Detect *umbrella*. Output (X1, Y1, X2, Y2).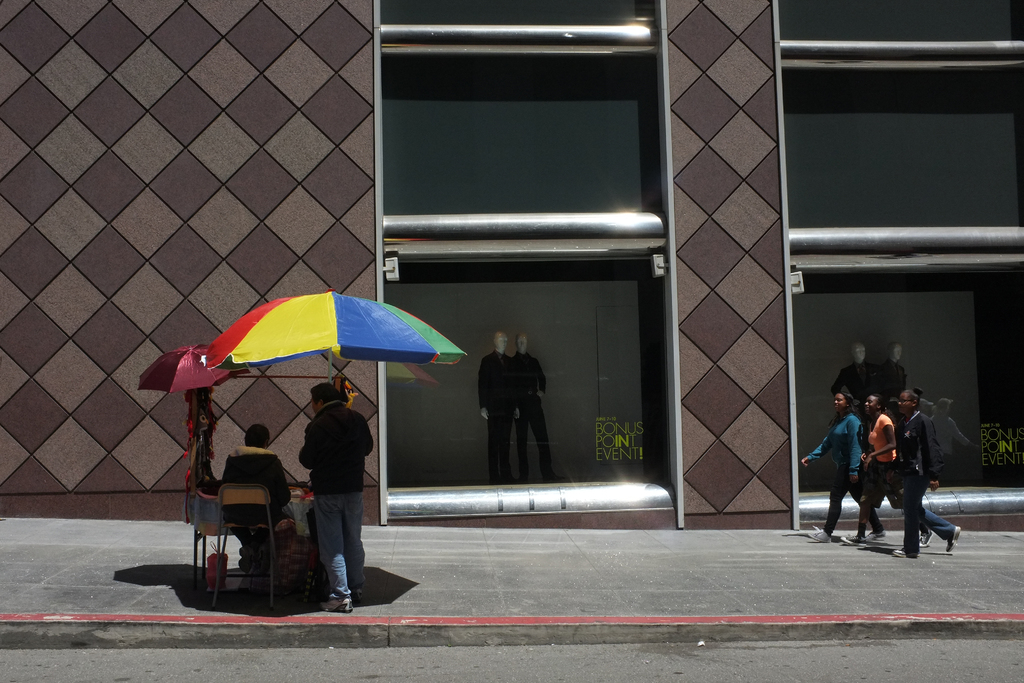
(204, 285, 467, 383).
